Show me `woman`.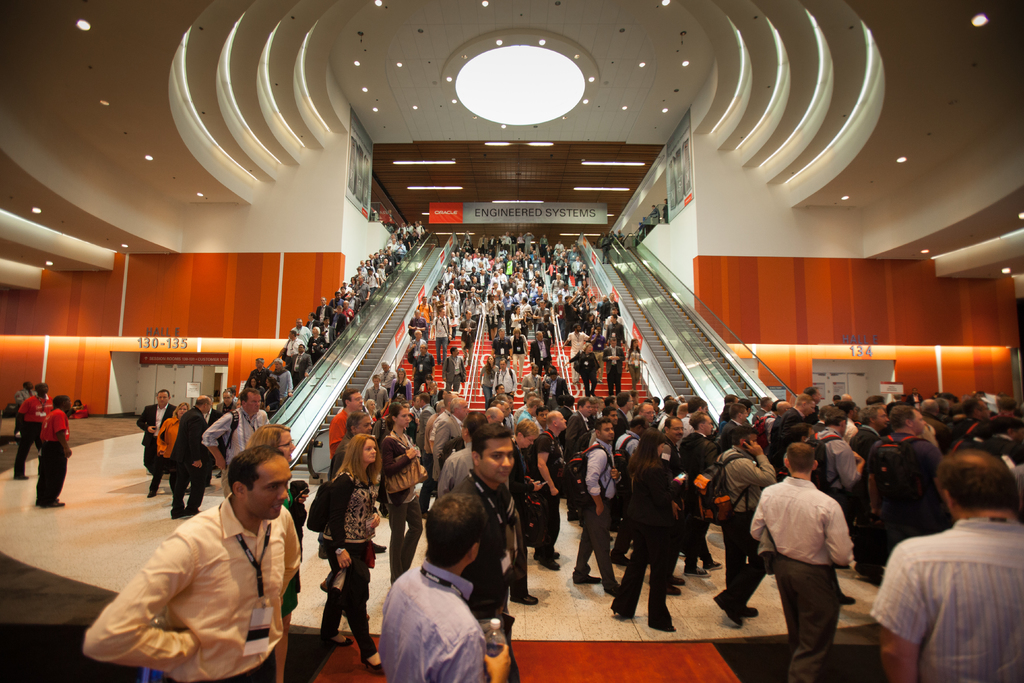
`woman` is here: rect(370, 253, 377, 268).
